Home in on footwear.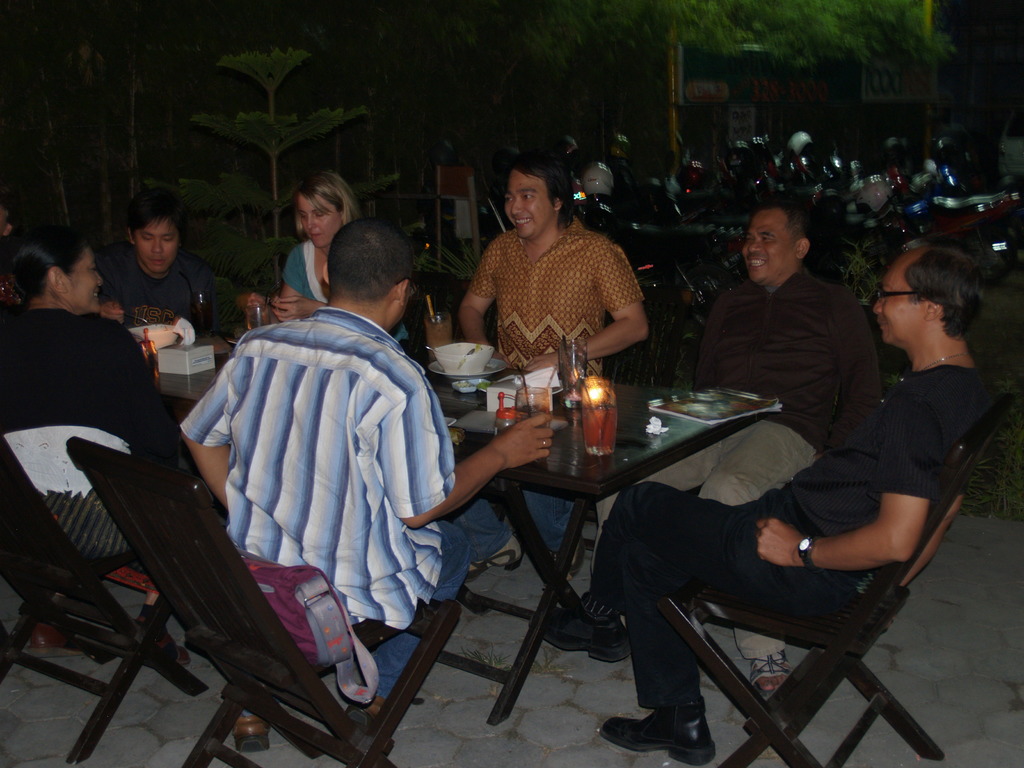
Homed in at 147:630:192:669.
